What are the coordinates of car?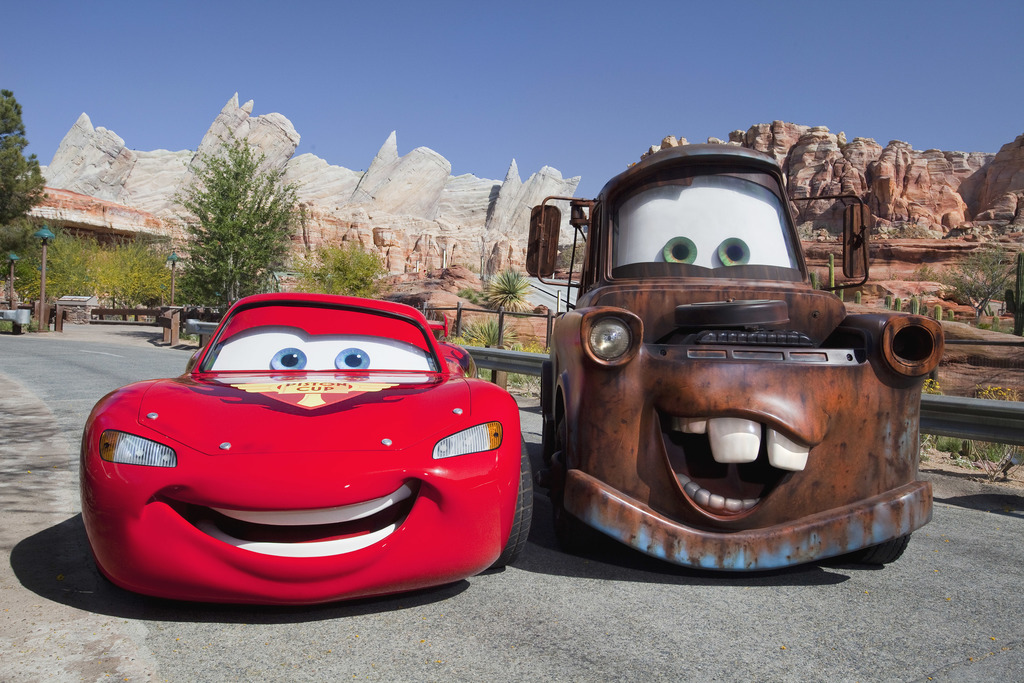
crop(74, 284, 524, 611).
